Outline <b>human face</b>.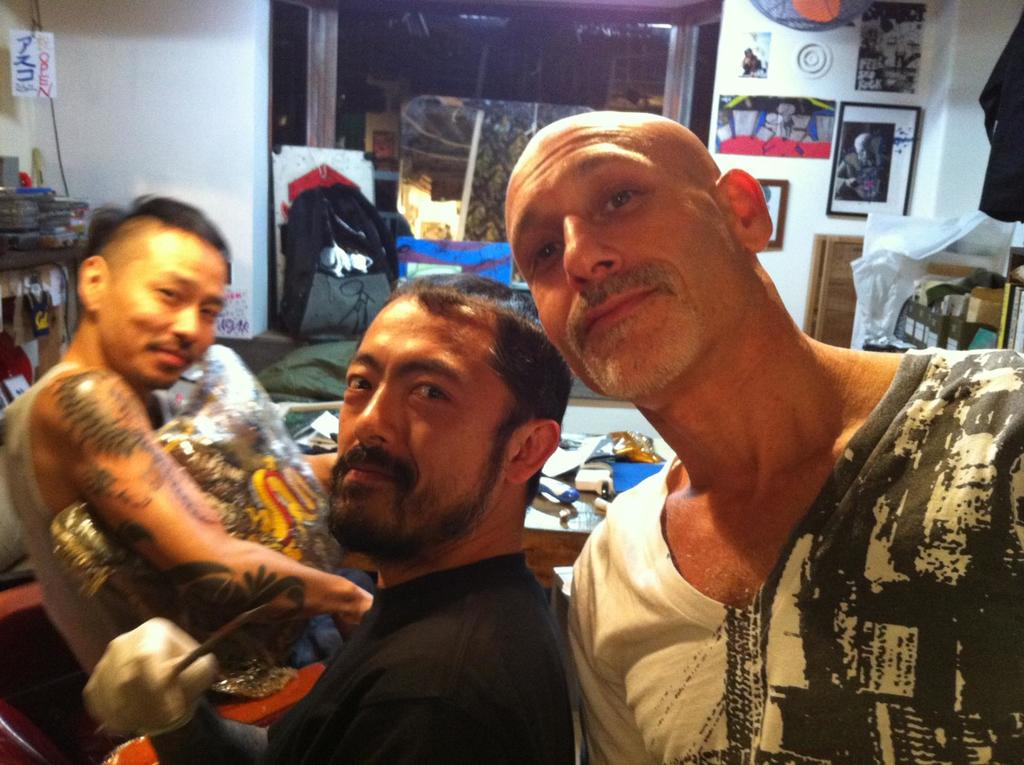
Outline: (504,120,748,398).
